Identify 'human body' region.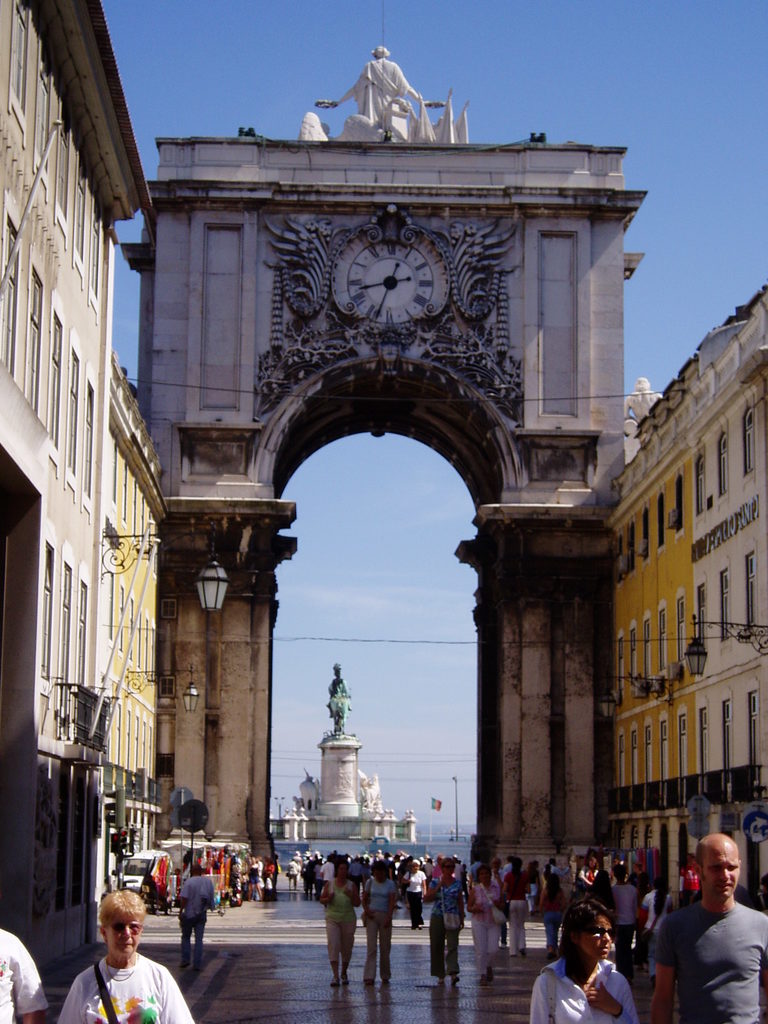
Region: (502,853,534,949).
